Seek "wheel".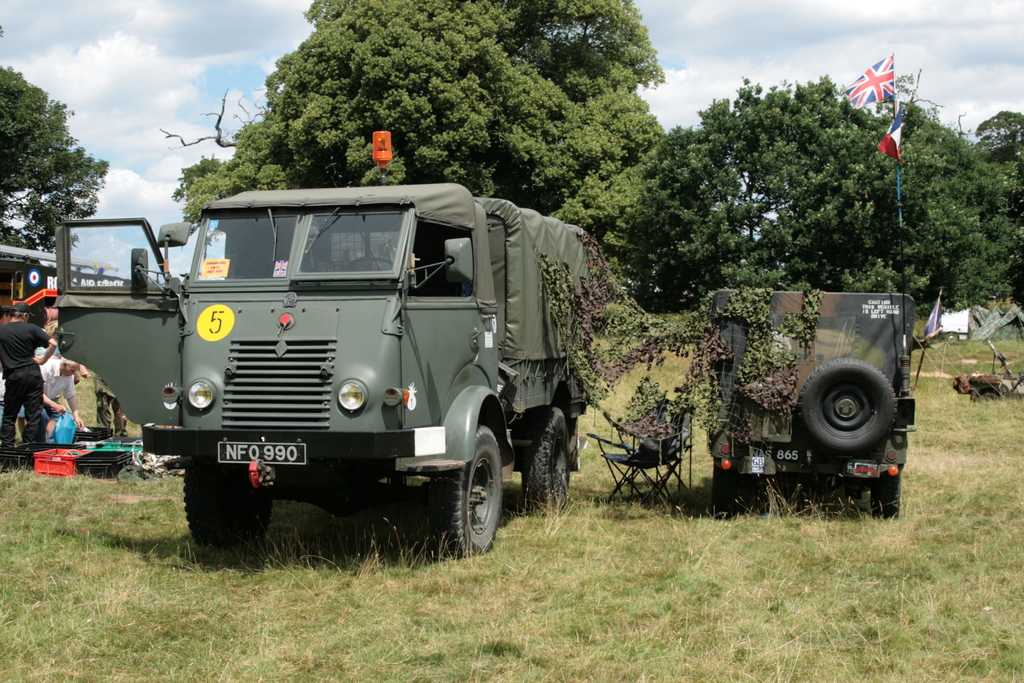
rect(873, 473, 895, 519).
